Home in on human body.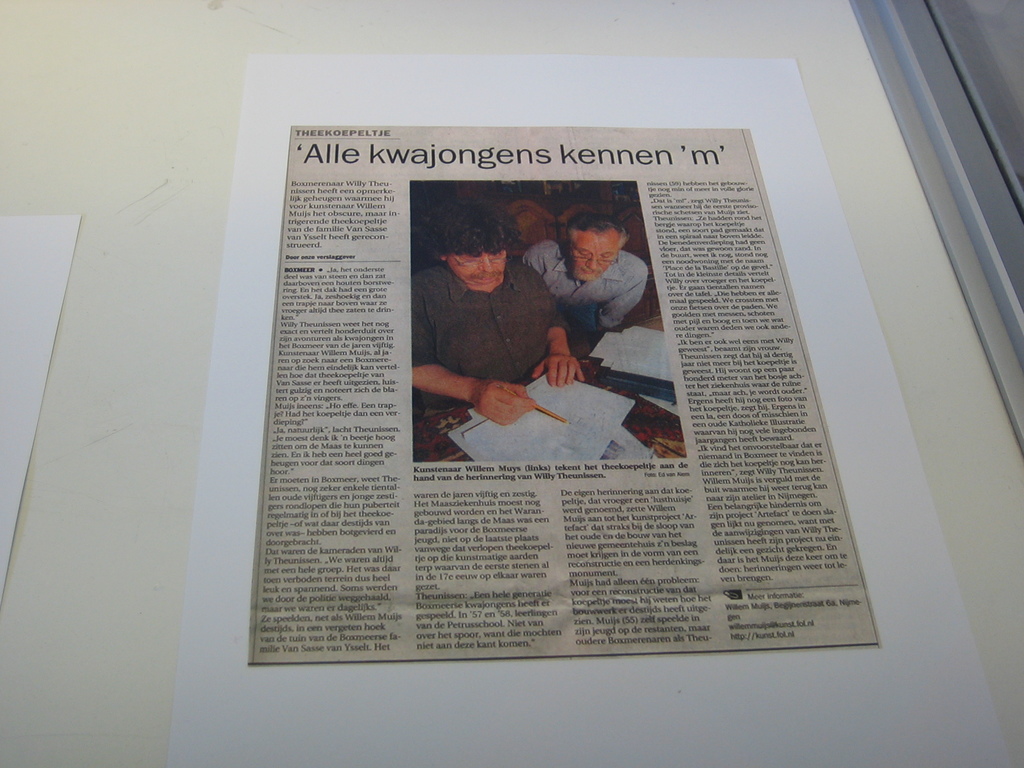
Homed in at 520 198 656 341.
